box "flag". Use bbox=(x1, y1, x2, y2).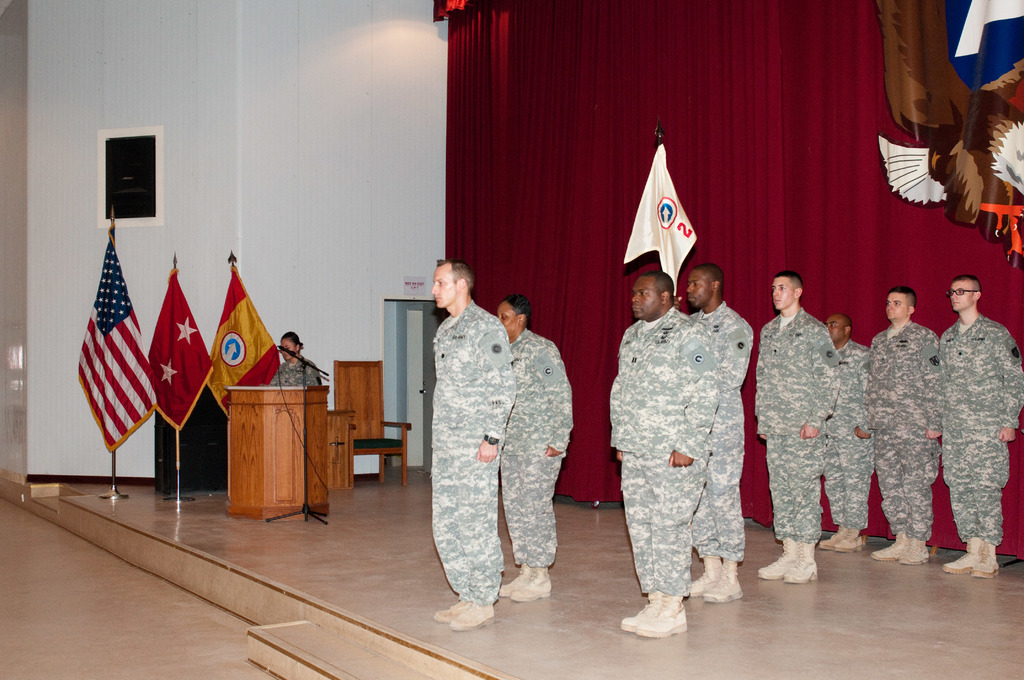
bbox=(61, 225, 175, 480).
